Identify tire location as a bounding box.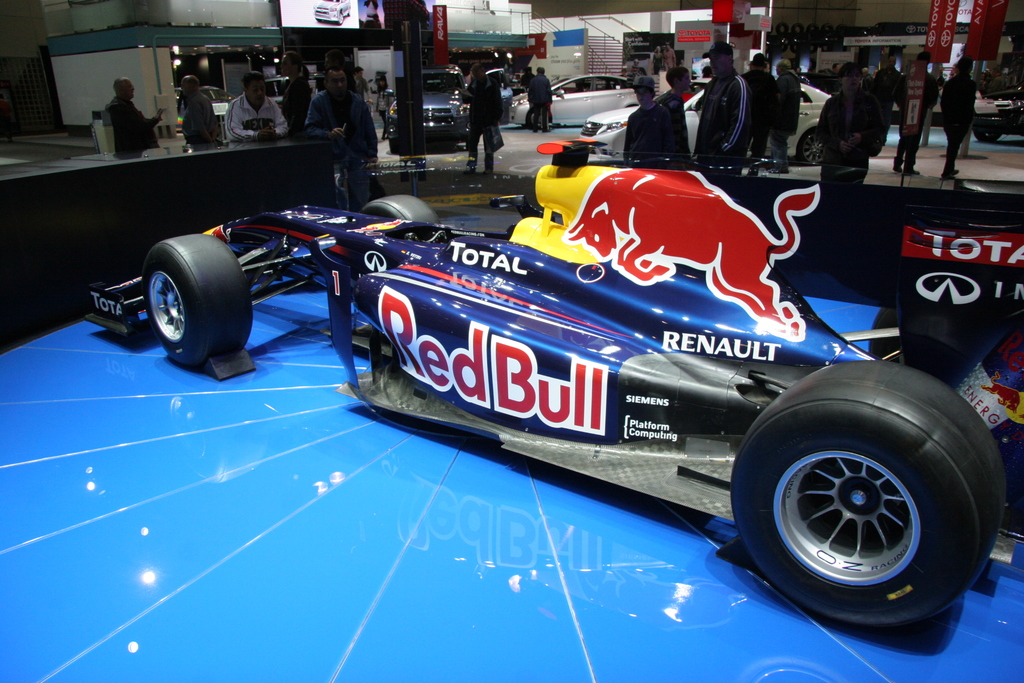
140/234/251/365.
